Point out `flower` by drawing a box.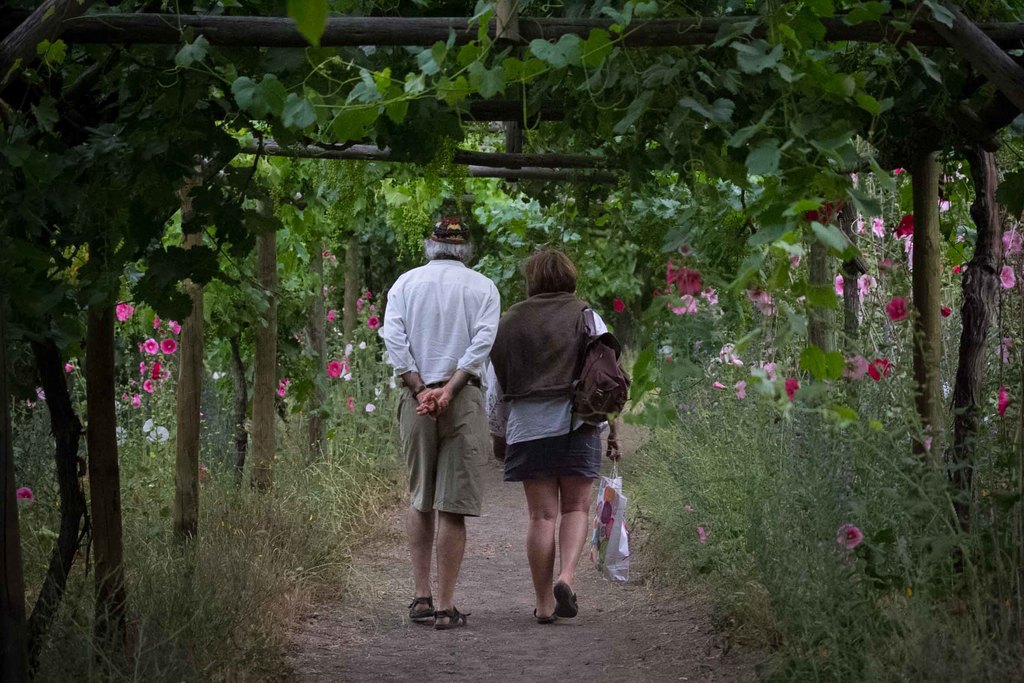
[113, 425, 127, 436].
